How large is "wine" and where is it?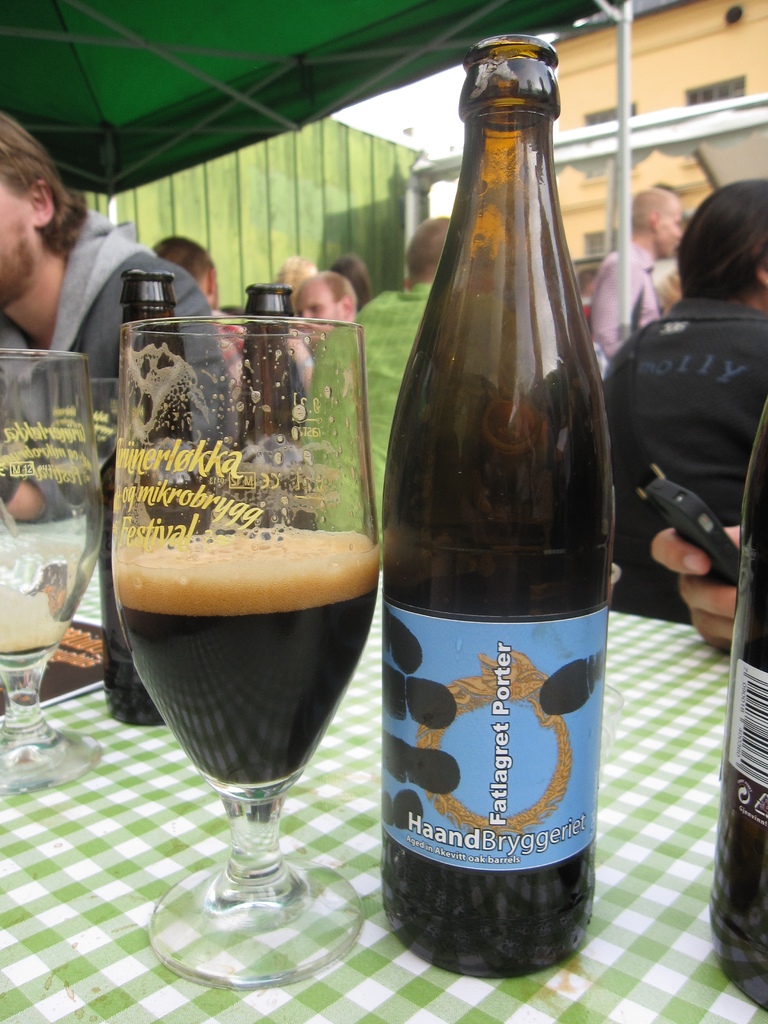
Bounding box: detection(717, 396, 763, 1005).
